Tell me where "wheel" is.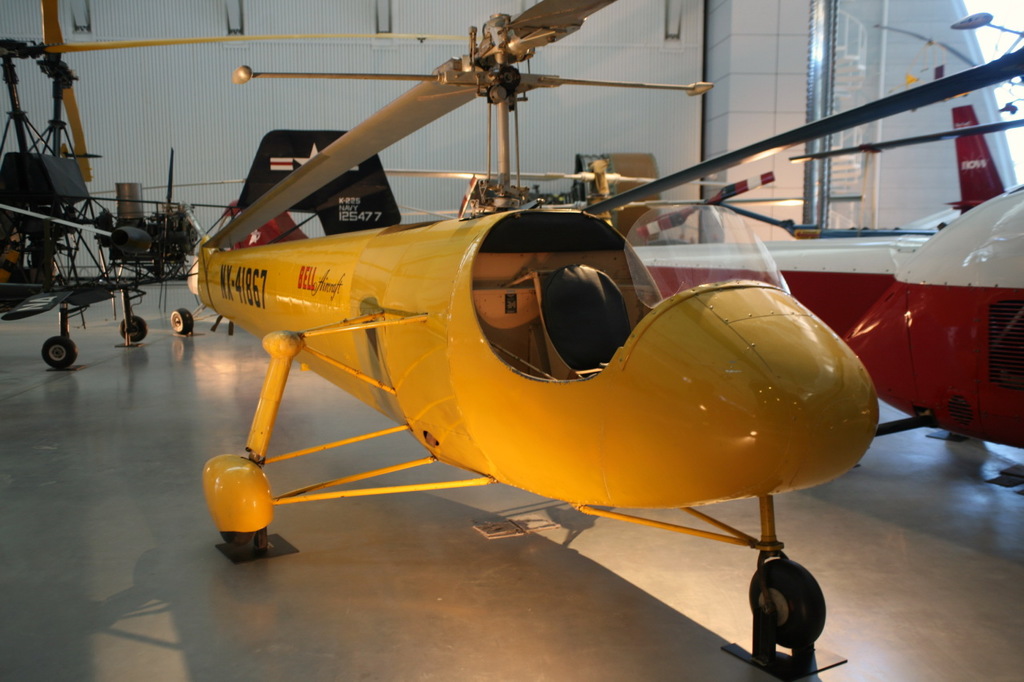
"wheel" is at <bbox>42, 336, 78, 369</bbox>.
